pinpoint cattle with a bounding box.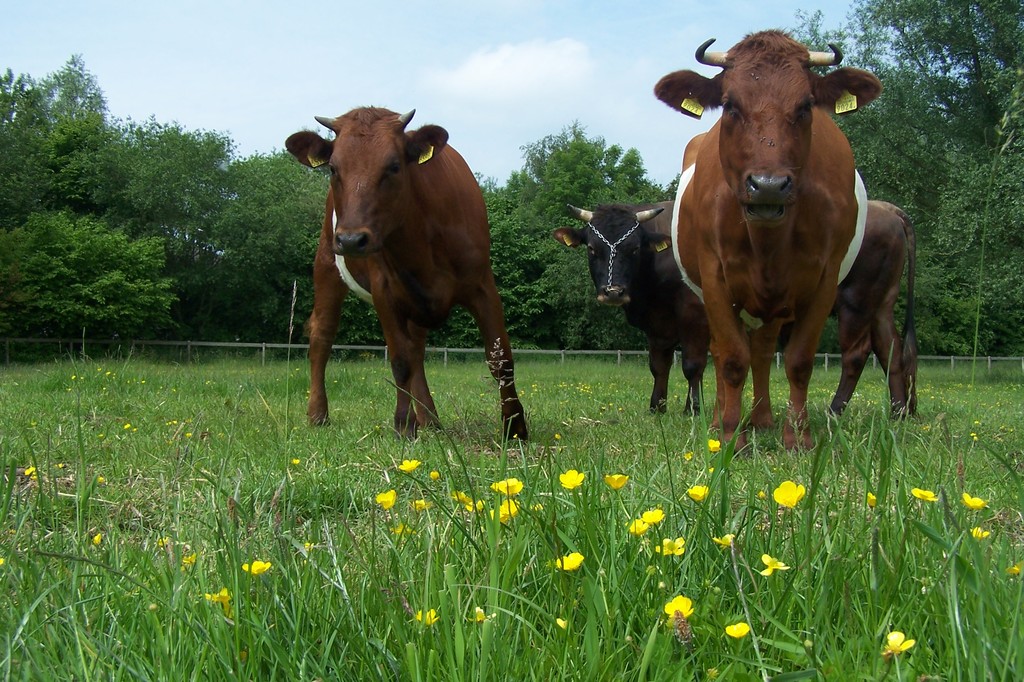
BBox(649, 24, 885, 455).
